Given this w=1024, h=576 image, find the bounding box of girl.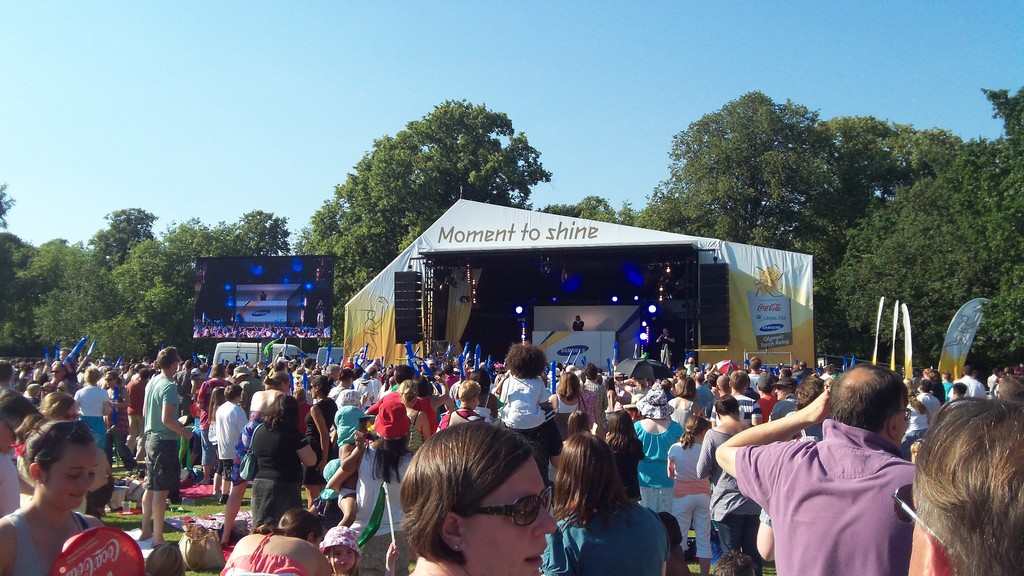
select_region(665, 413, 717, 571).
